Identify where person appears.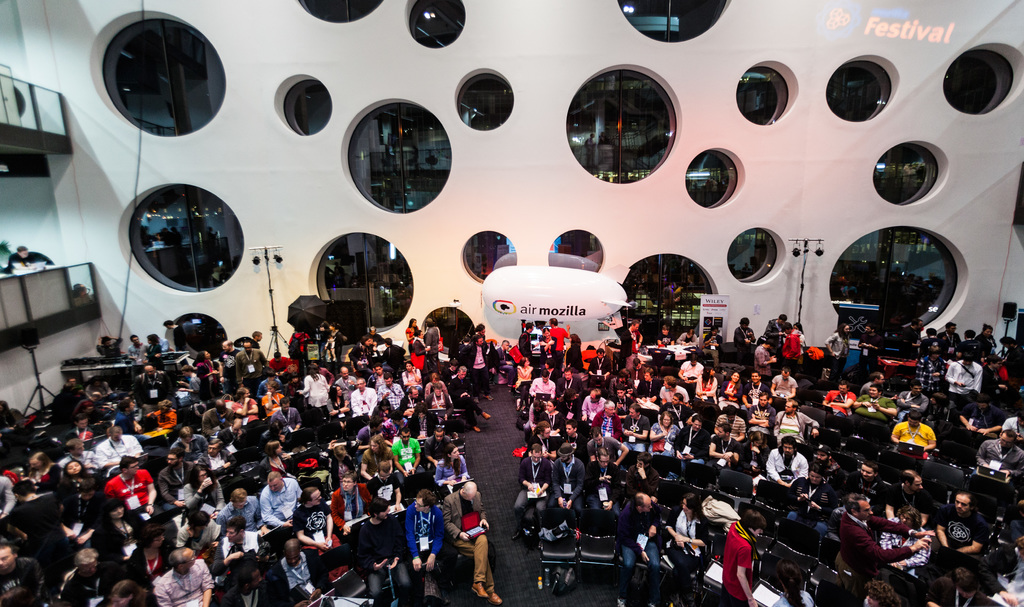
Appears at bbox=(95, 493, 138, 571).
